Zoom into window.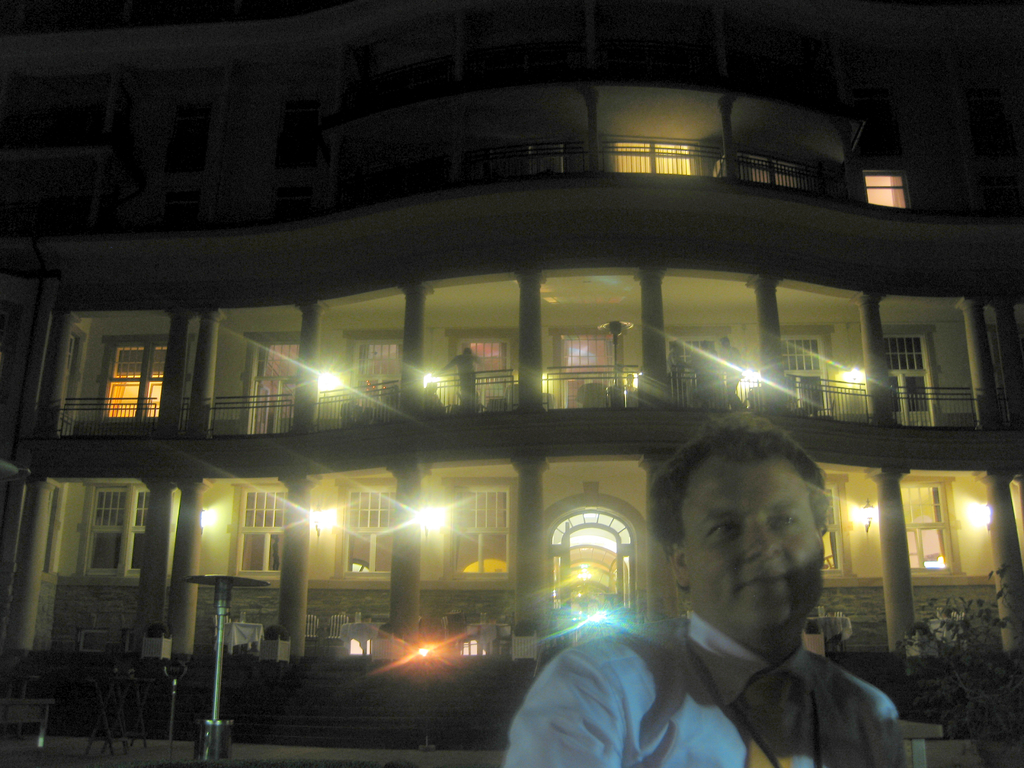
Zoom target: [325,477,403,583].
